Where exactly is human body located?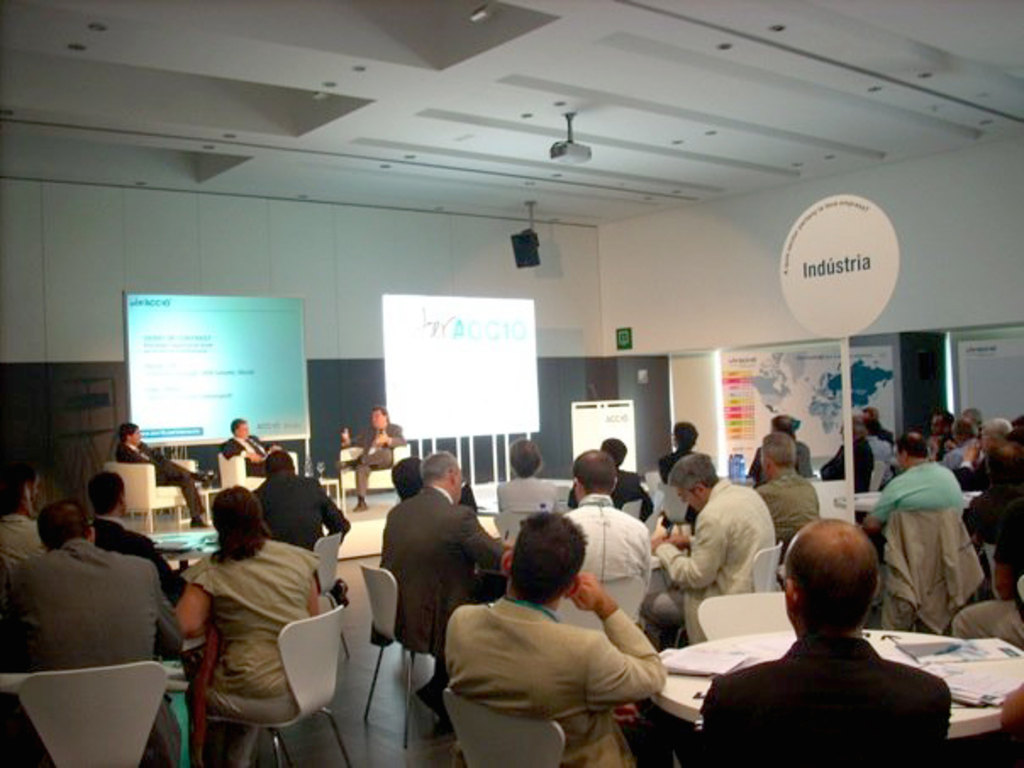
Its bounding box is box=[0, 537, 185, 673].
